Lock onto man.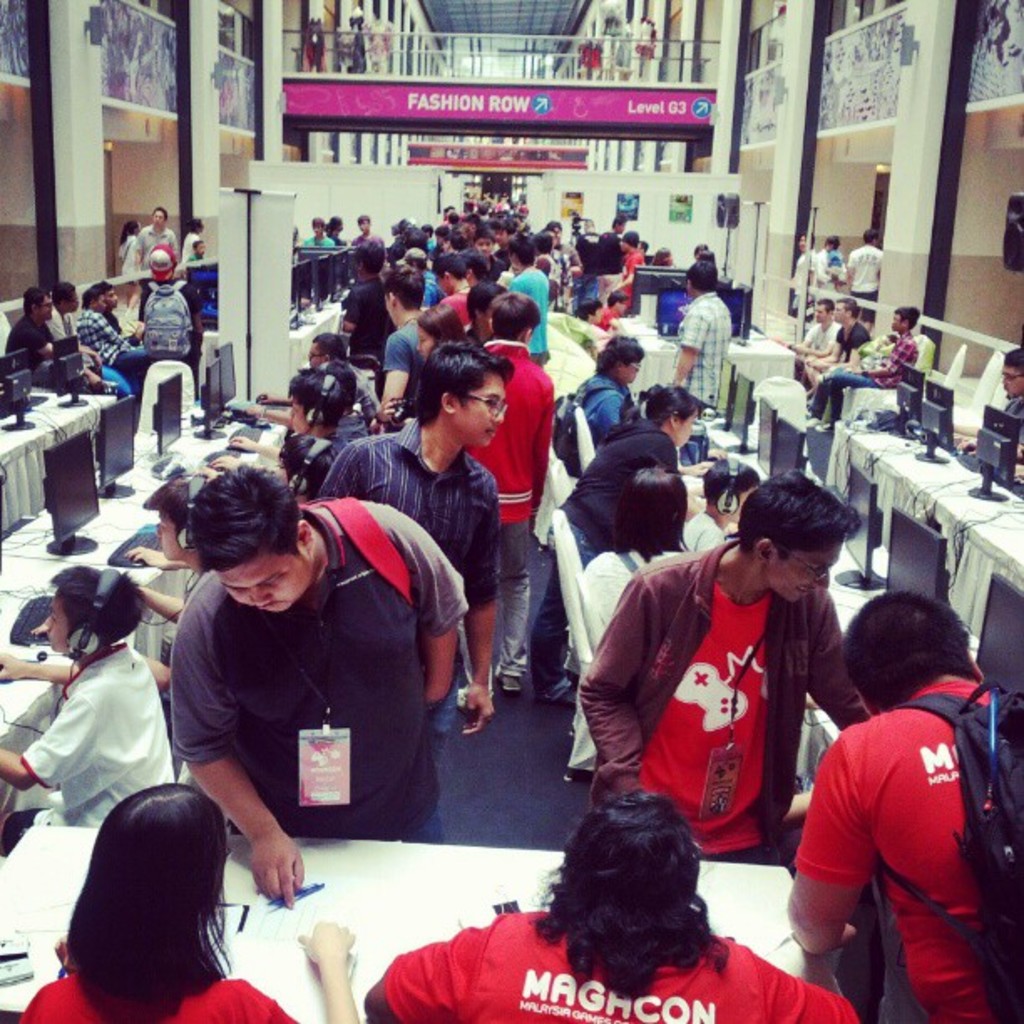
Locked: 805,296,883,388.
